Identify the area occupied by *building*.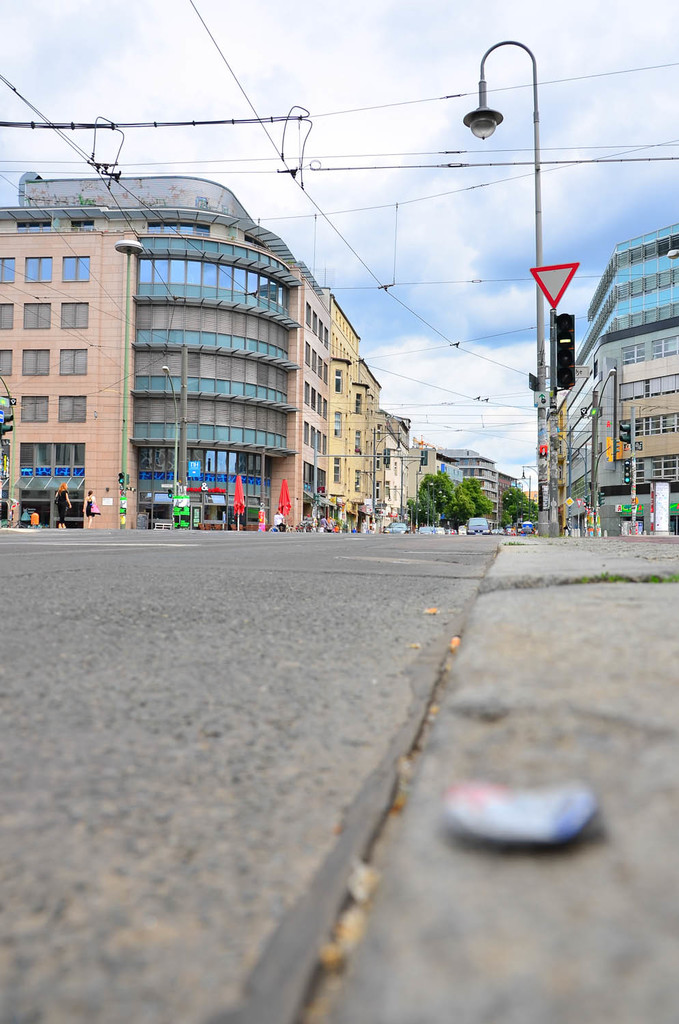
Area: <bbox>577, 252, 678, 522</bbox>.
